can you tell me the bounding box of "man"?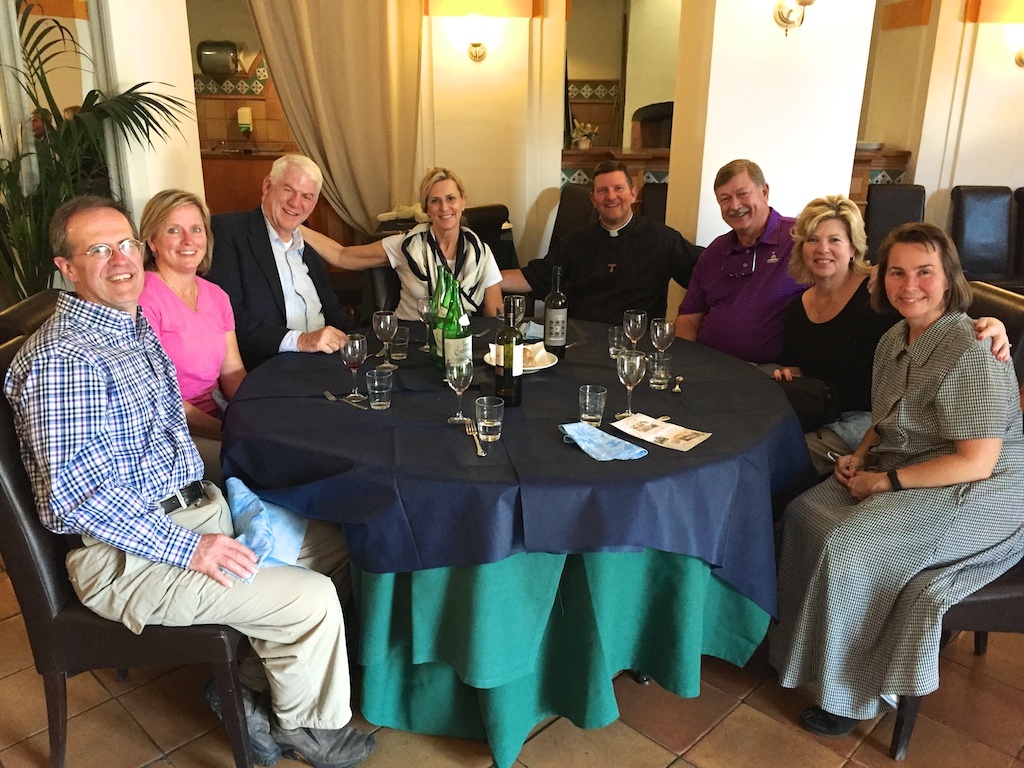
x1=493, y1=152, x2=715, y2=336.
